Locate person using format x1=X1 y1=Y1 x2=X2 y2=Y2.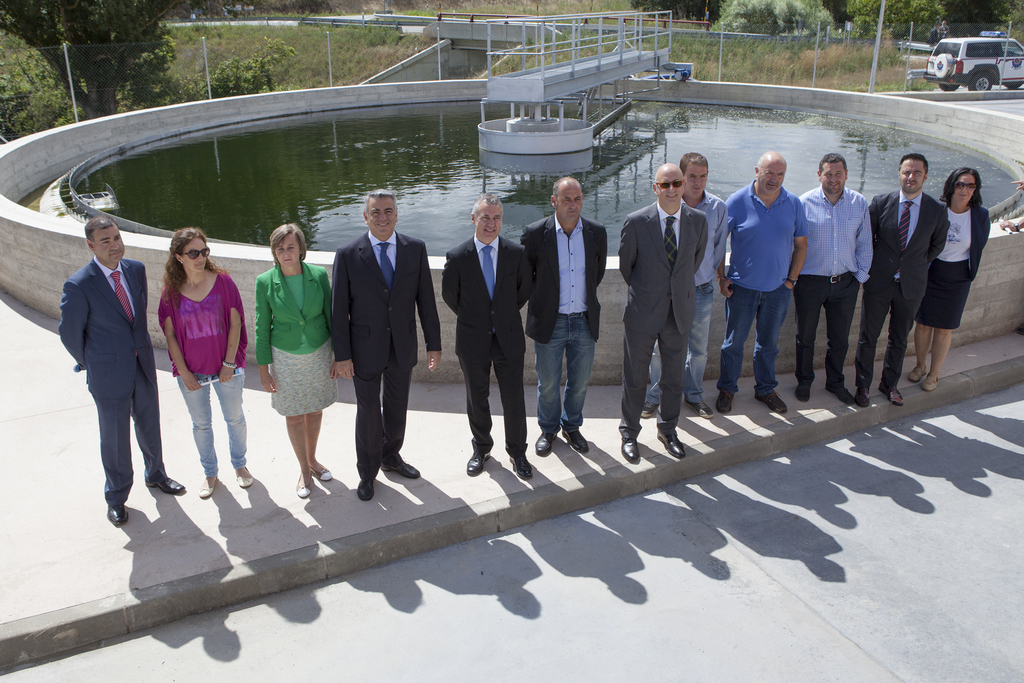
x1=439 y1=189 x2=531 y2=481.
